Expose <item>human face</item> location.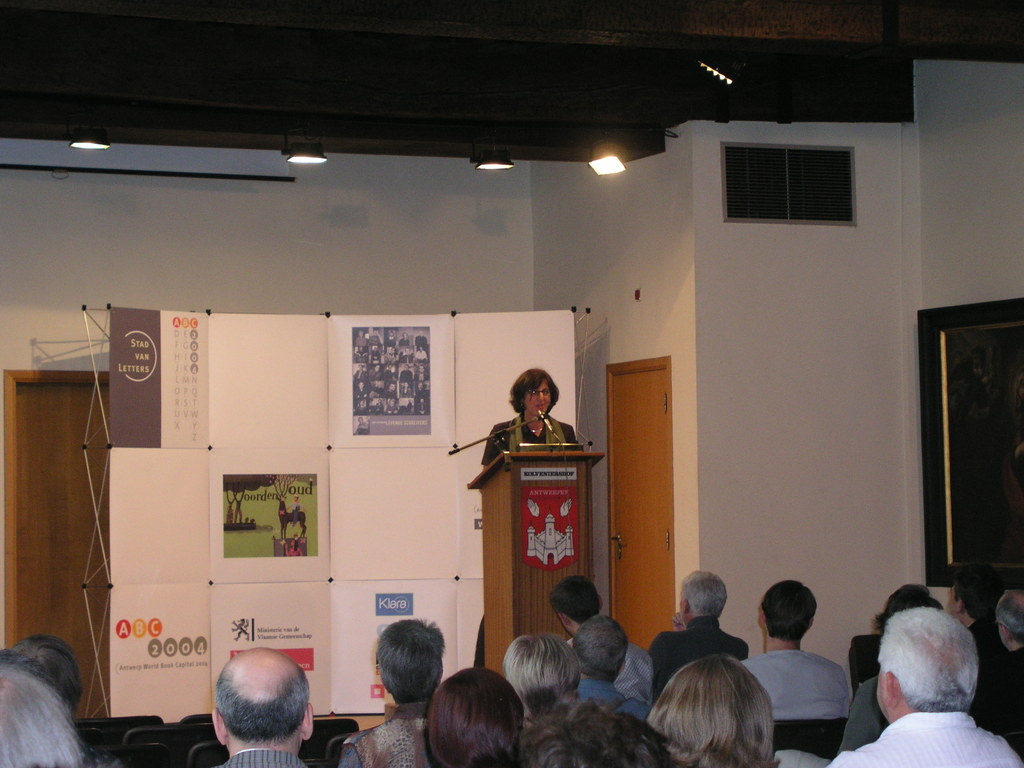
Exposed at region(675, 593, 682, 629).
